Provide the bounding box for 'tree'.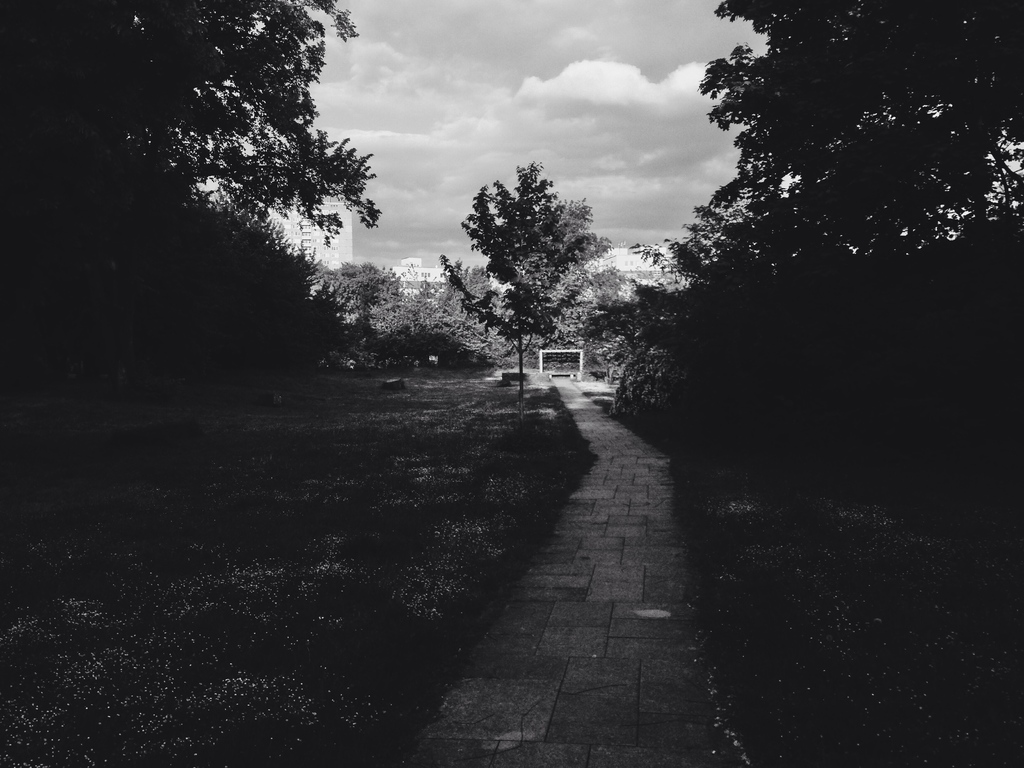
[440,161,614,398].
